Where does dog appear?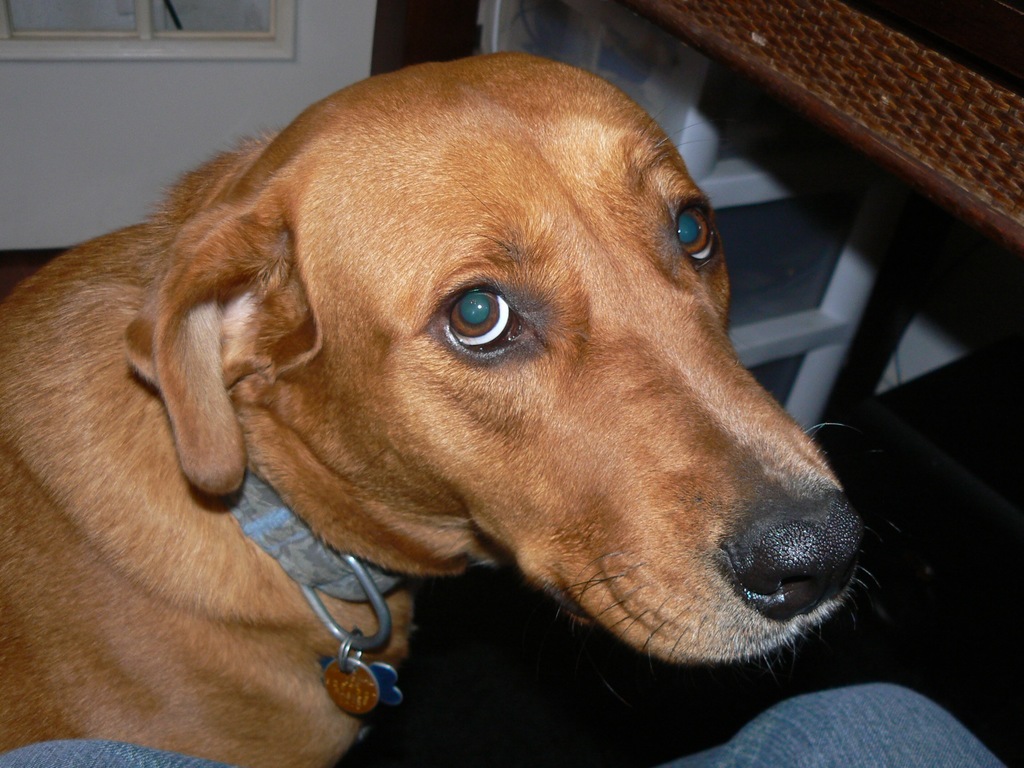
Appears at x1=1 y1=48 x2=879 y2=767.
